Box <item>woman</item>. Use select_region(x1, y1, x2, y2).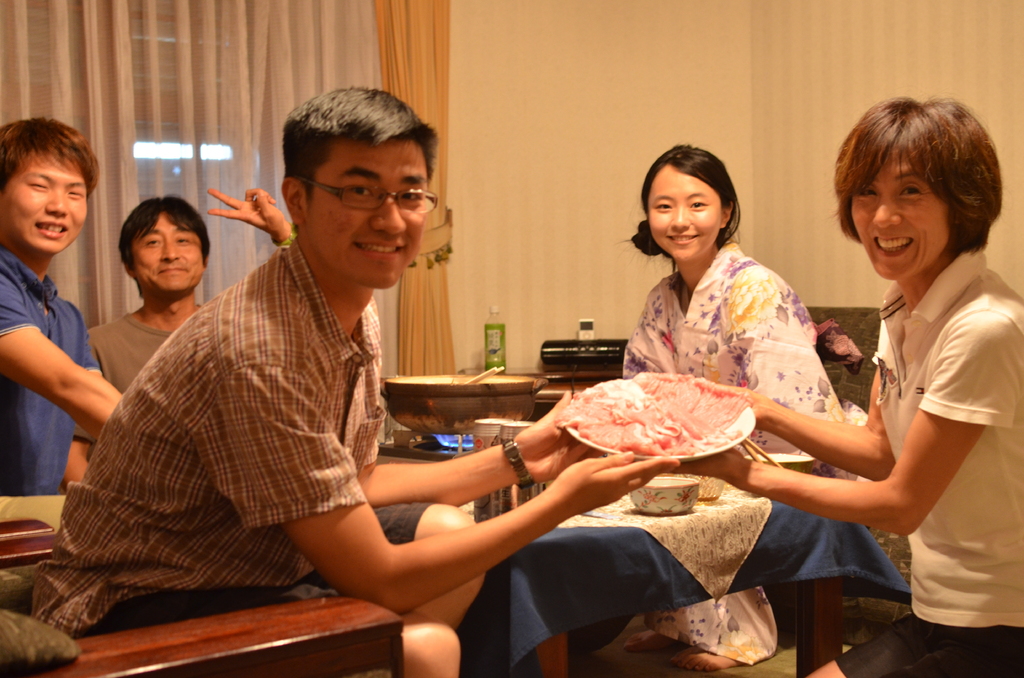
select_region(657, 92, 1023, 677).
